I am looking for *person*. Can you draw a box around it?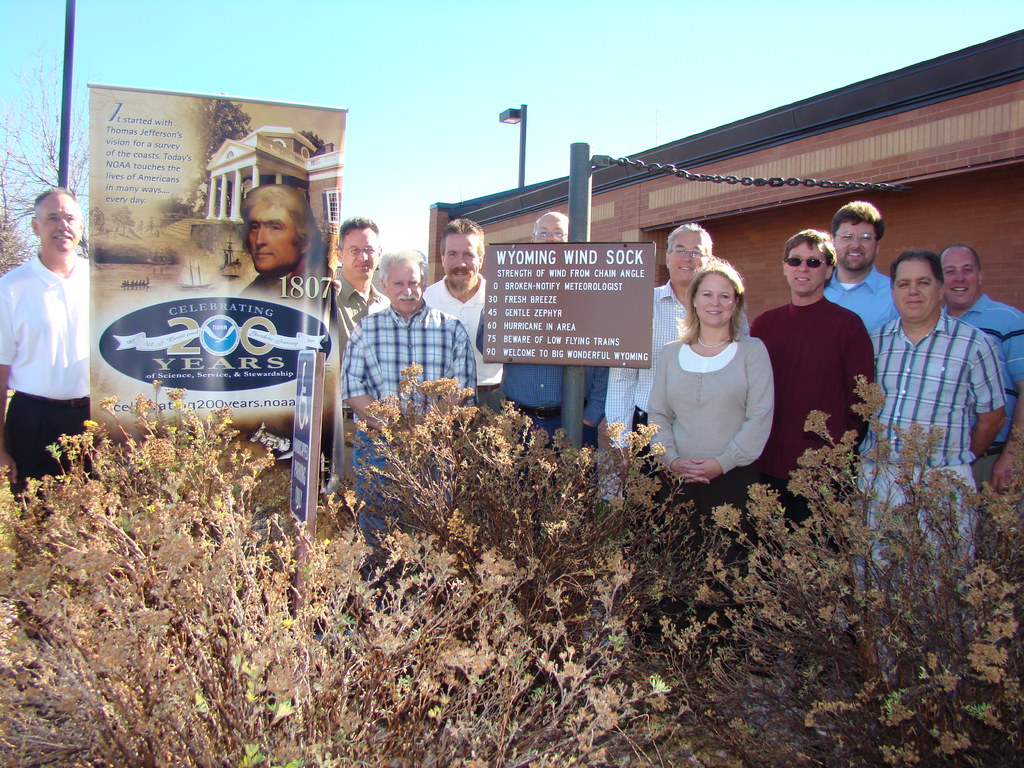
Sure, the bounding box is bbox=(830, 206, 908, 345).
